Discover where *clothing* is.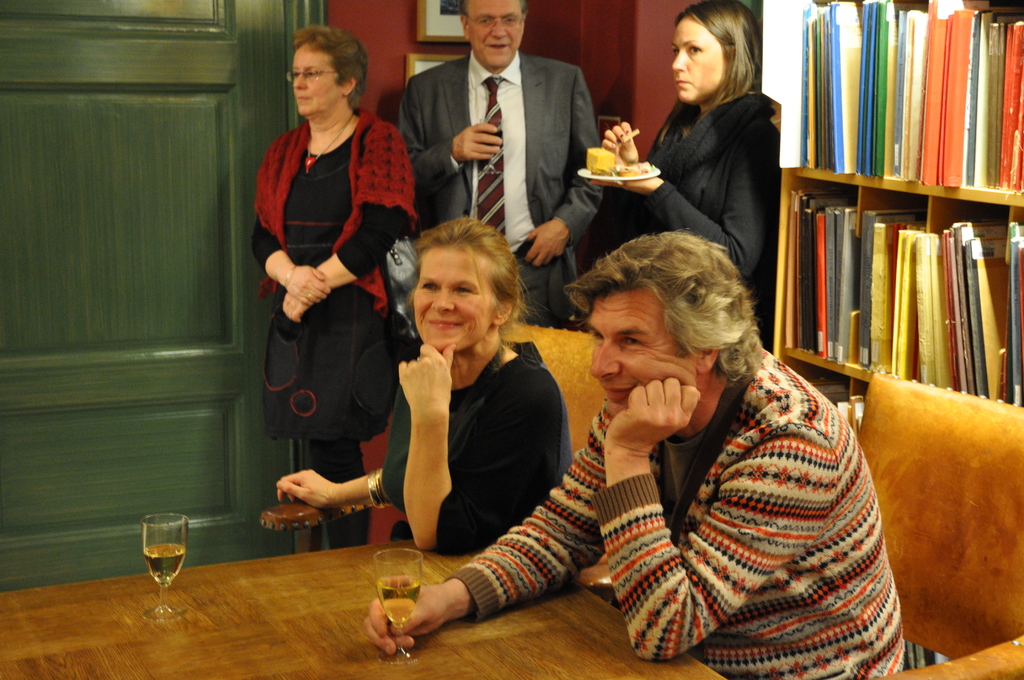
Discovered at Rect(616, 69, 806, 346).
